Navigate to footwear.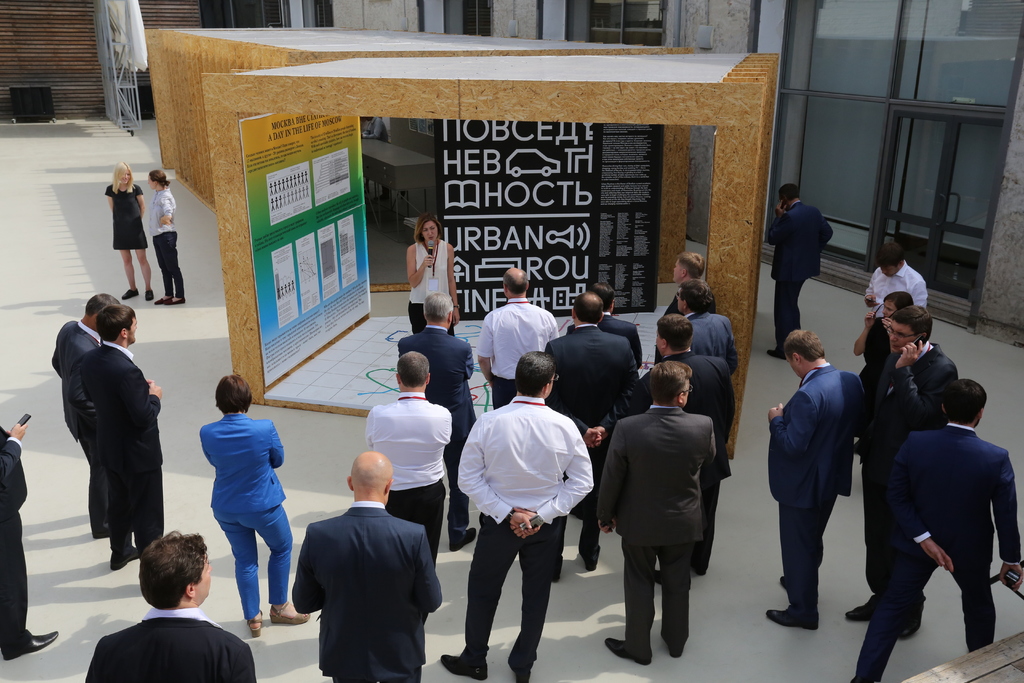
Navigation target: 155 296 170 302.
